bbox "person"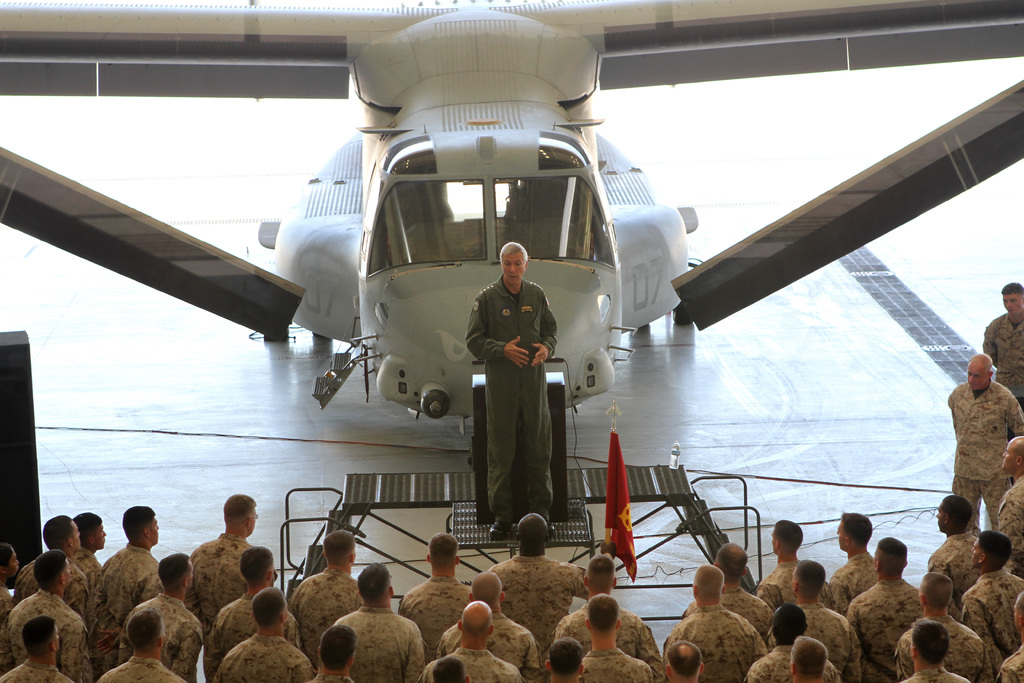
region(573, 597, 655, 682)
